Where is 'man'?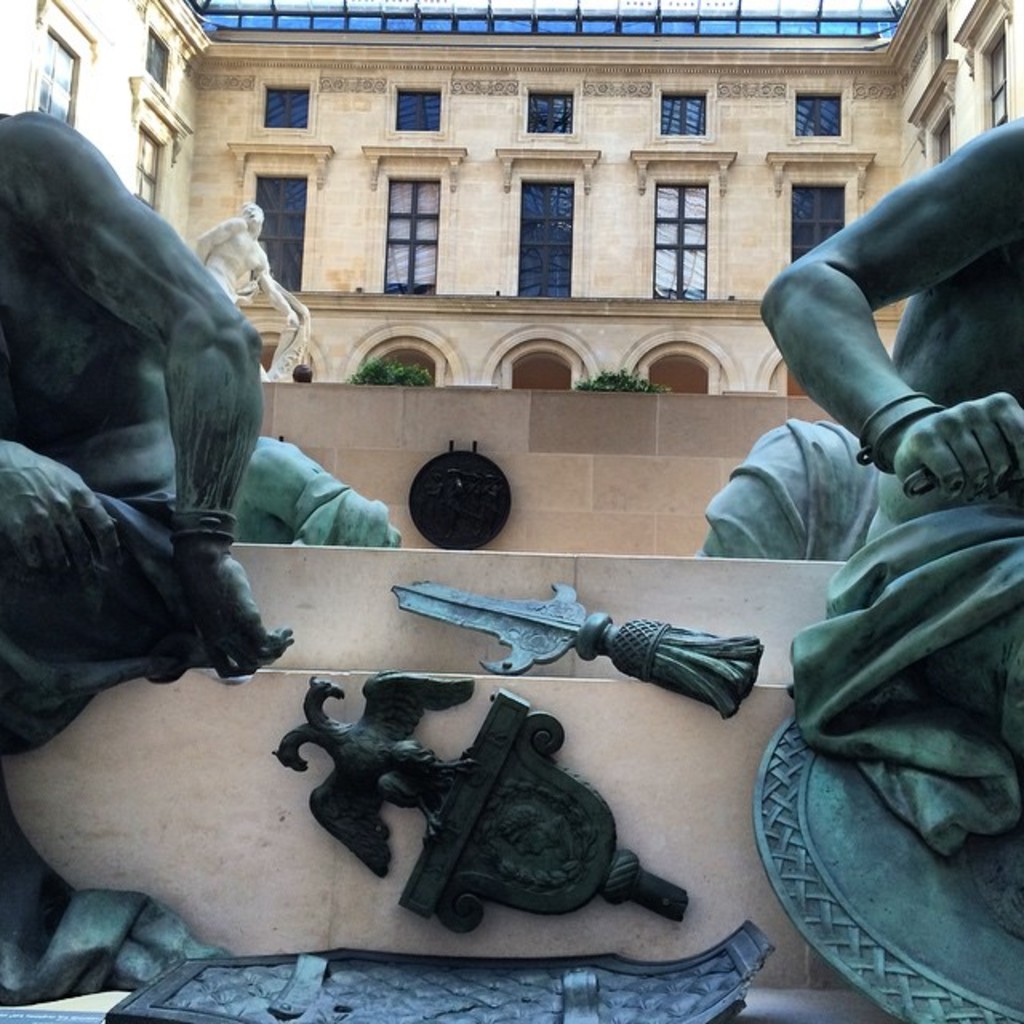
194:200:302:331.
